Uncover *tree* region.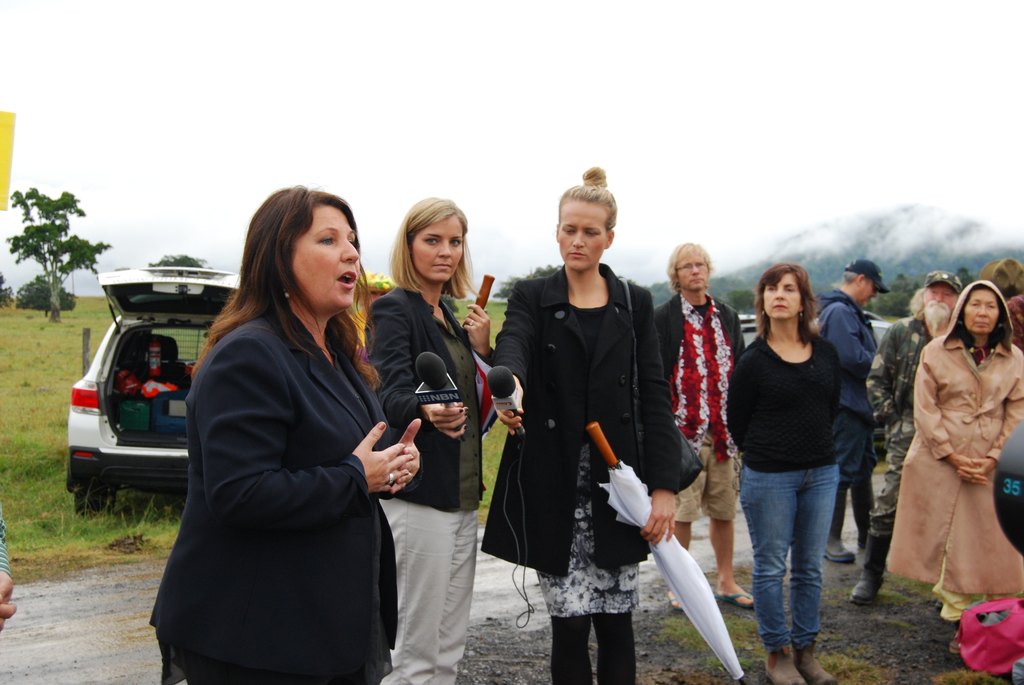
Uncovered: BBox(956, 265, 976, 290).
